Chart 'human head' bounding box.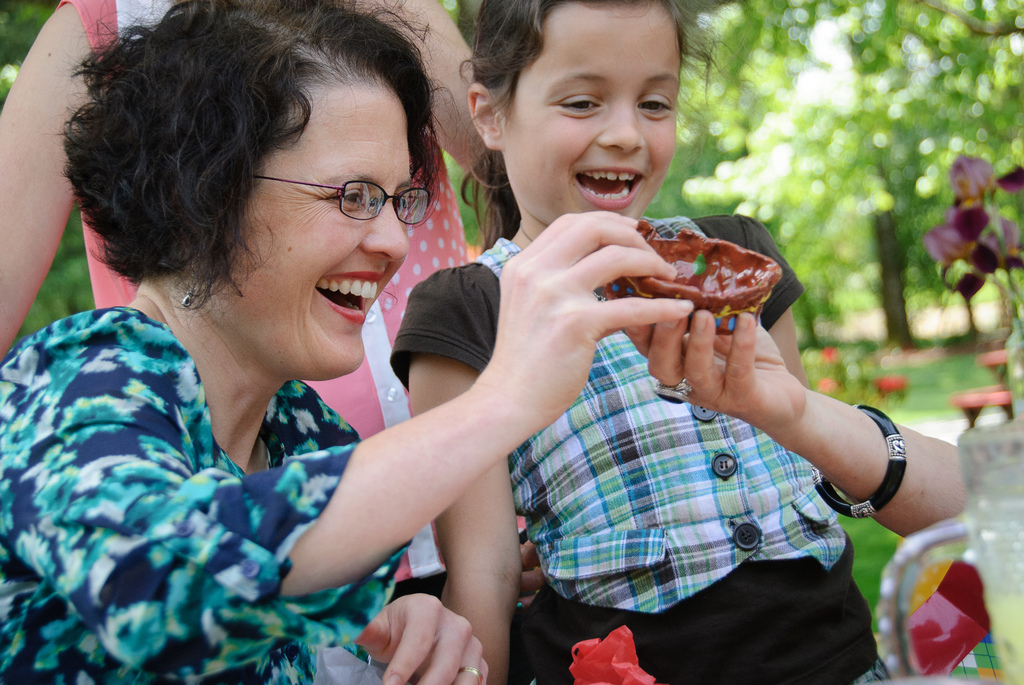
Charted: (90, 0, 451, 382).
